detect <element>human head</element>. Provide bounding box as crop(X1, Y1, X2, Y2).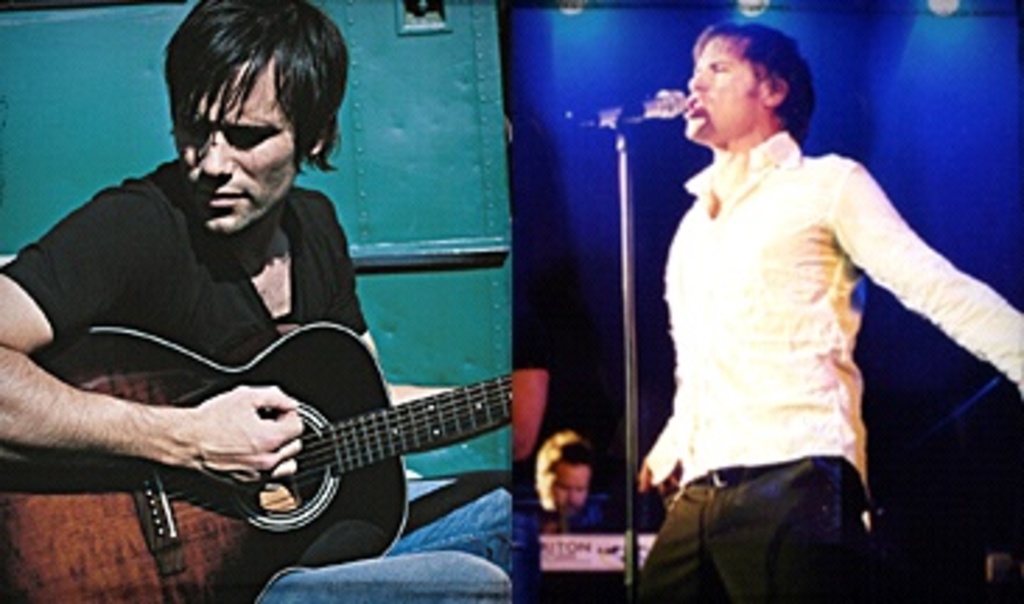
crop(168, 6, 353, 238).
